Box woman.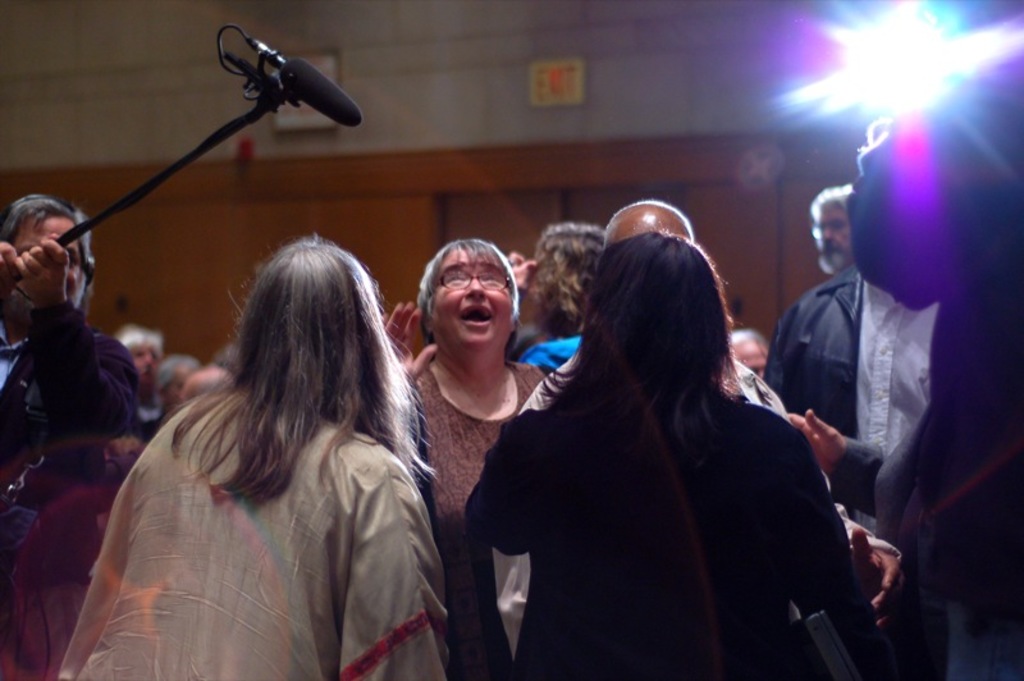
l=493, t=186, r=867, b=680.
